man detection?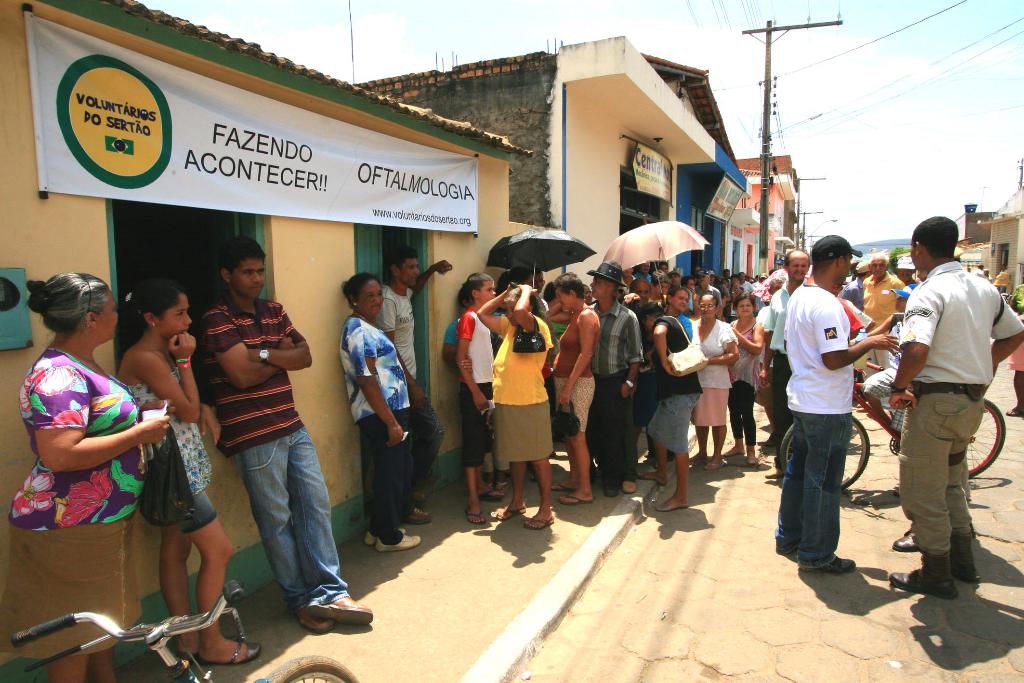
207/232/376/630
